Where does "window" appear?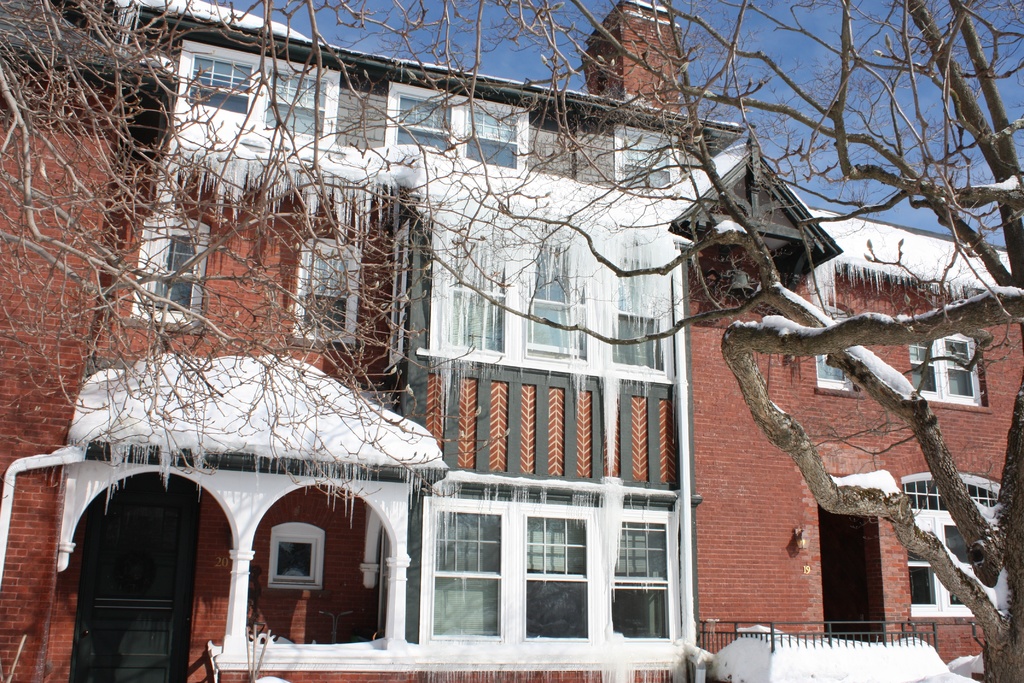
Appears at bbox=(300, 233, 360, 343).
